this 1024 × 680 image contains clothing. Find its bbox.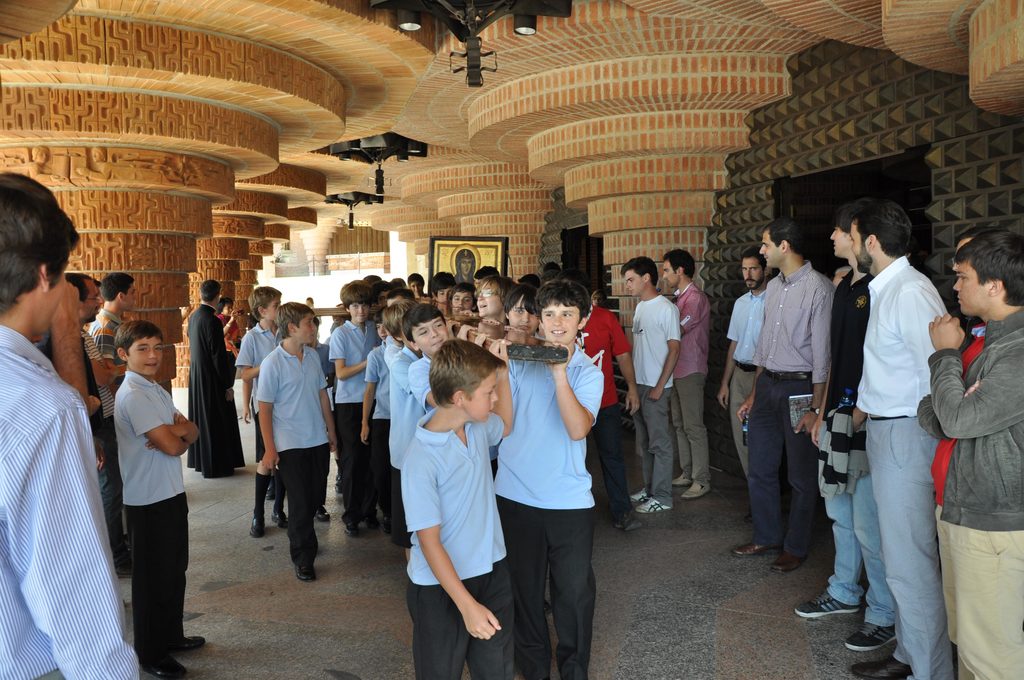
107, 365, 194, 679.
